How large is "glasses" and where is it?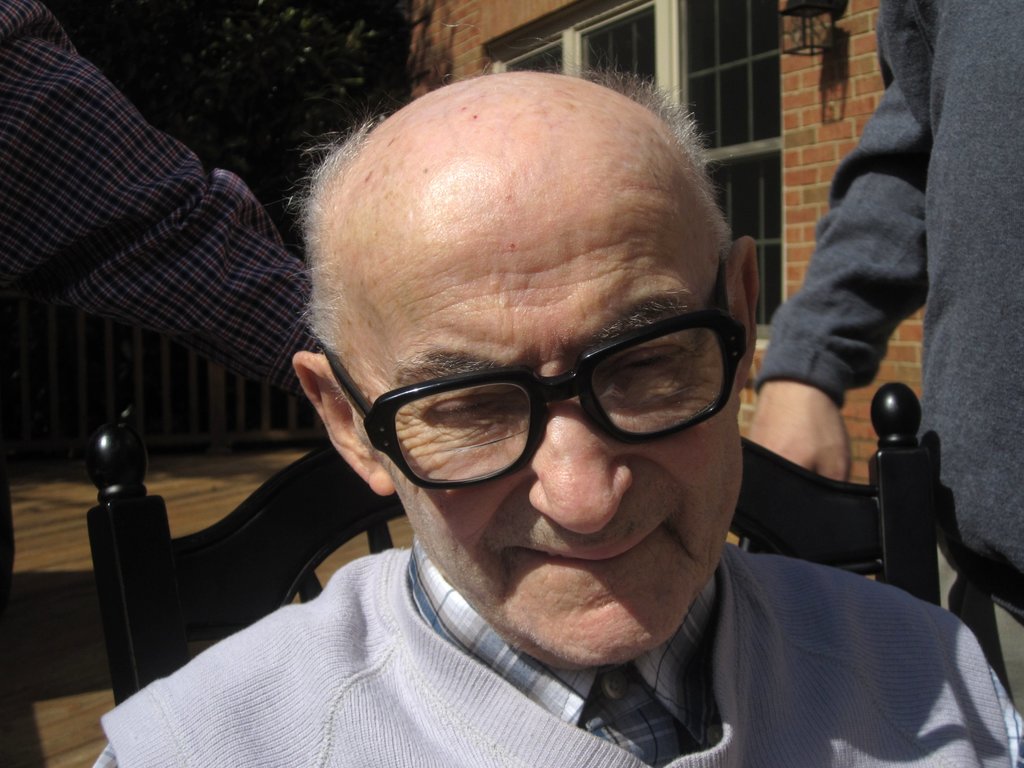
Bounding box: (x1=323, y1=252, x2=749, y2=491).
